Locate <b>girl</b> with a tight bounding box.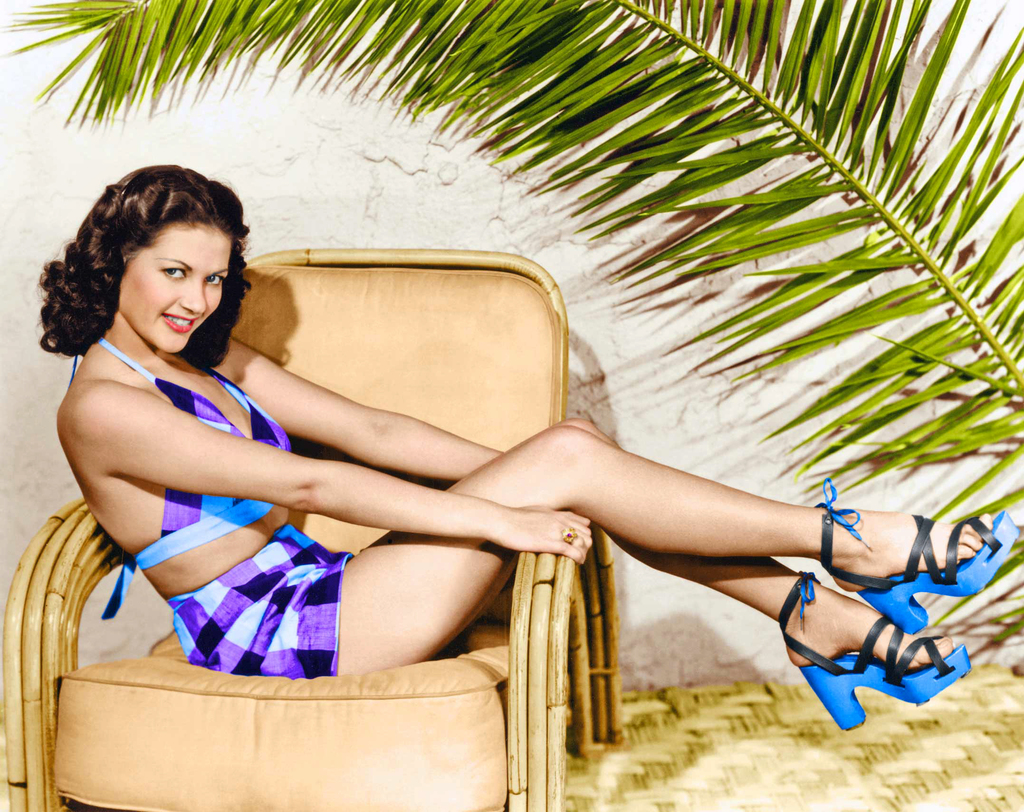
<region>38, 161, 1020, 733</region>.
